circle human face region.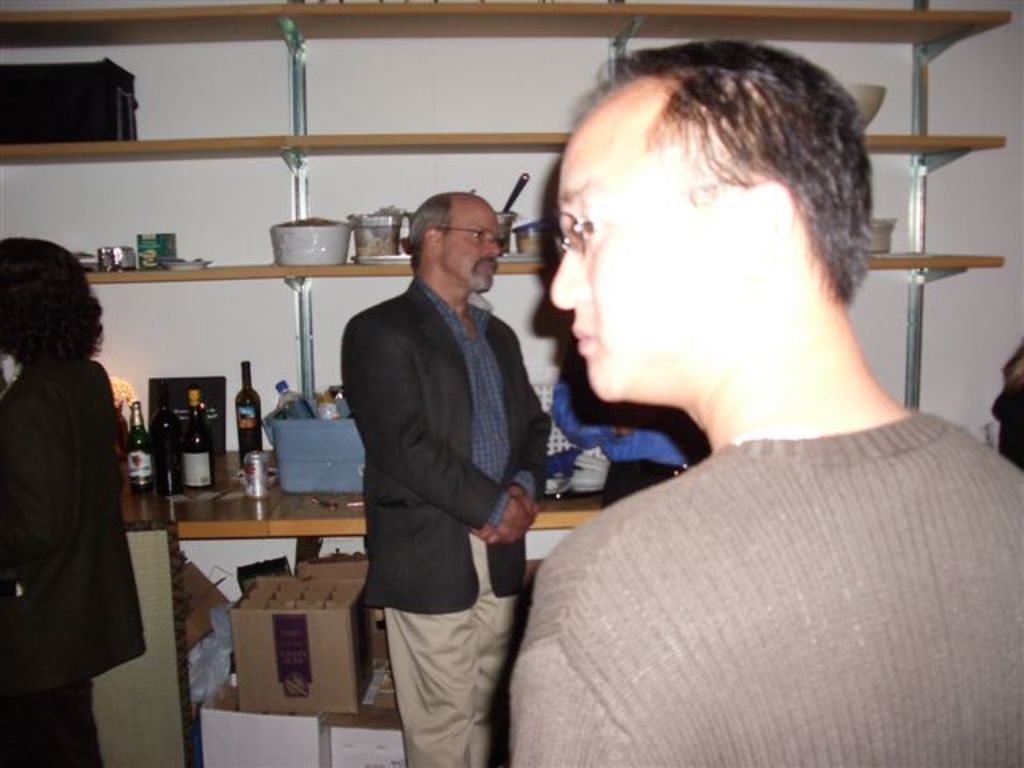
Region: box=[448, 198, 501, 288].
